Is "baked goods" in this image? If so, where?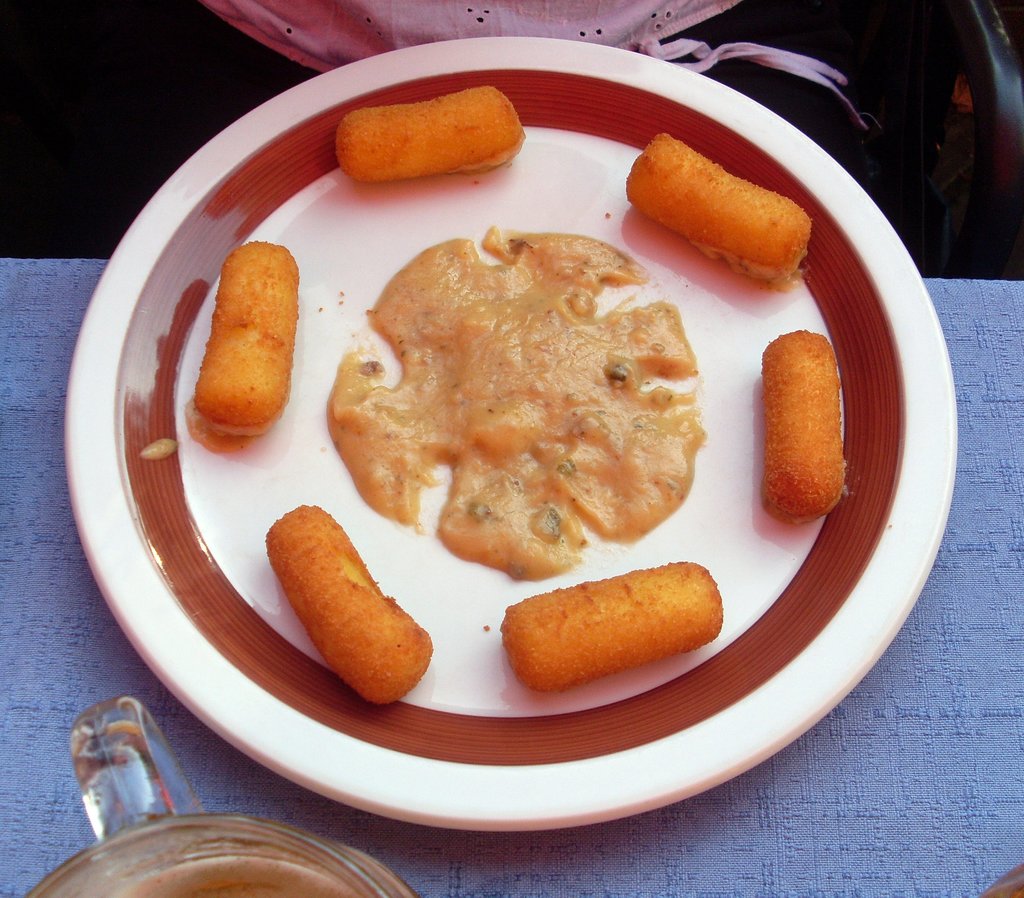
Yes, at 196/242/305/437.
